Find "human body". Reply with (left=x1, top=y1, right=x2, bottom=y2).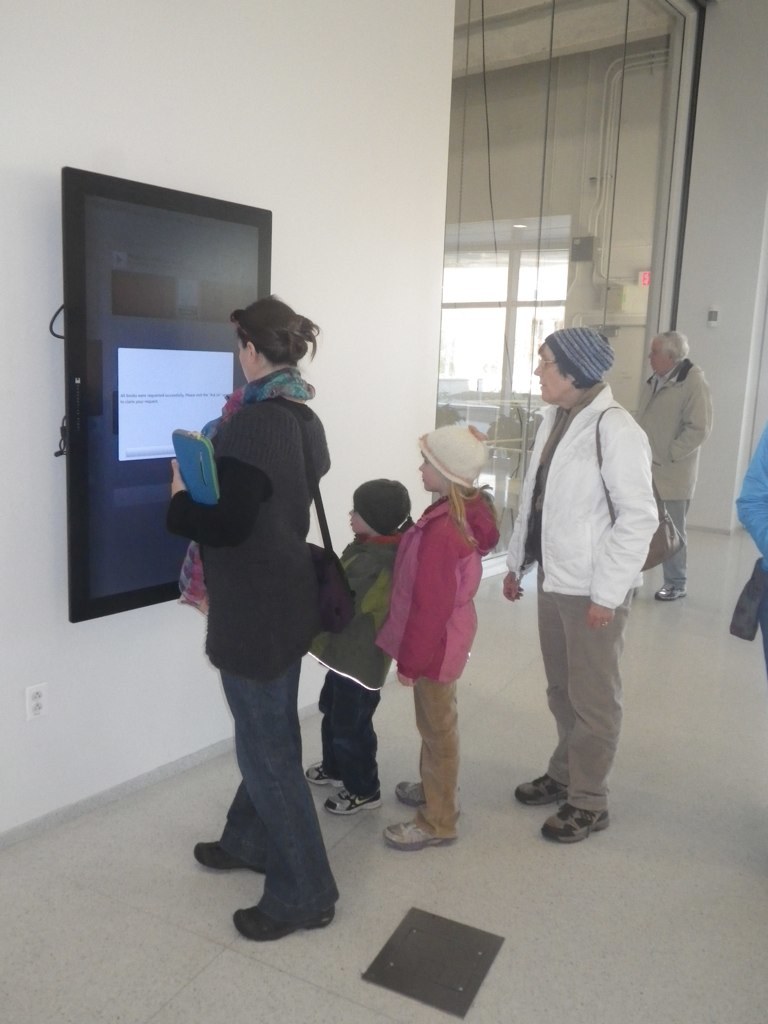
(left=170, top=385, right=344, bottom=937).
